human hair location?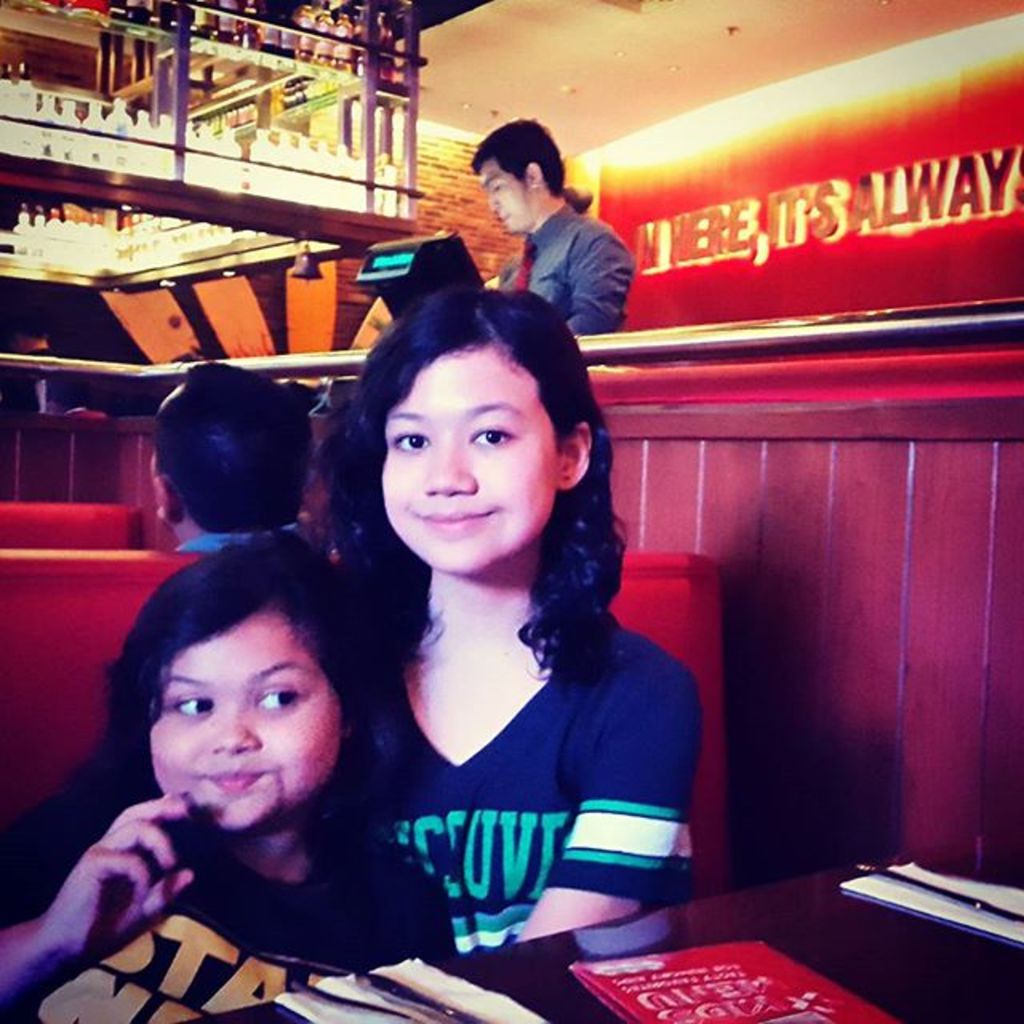
147/363/317/539
